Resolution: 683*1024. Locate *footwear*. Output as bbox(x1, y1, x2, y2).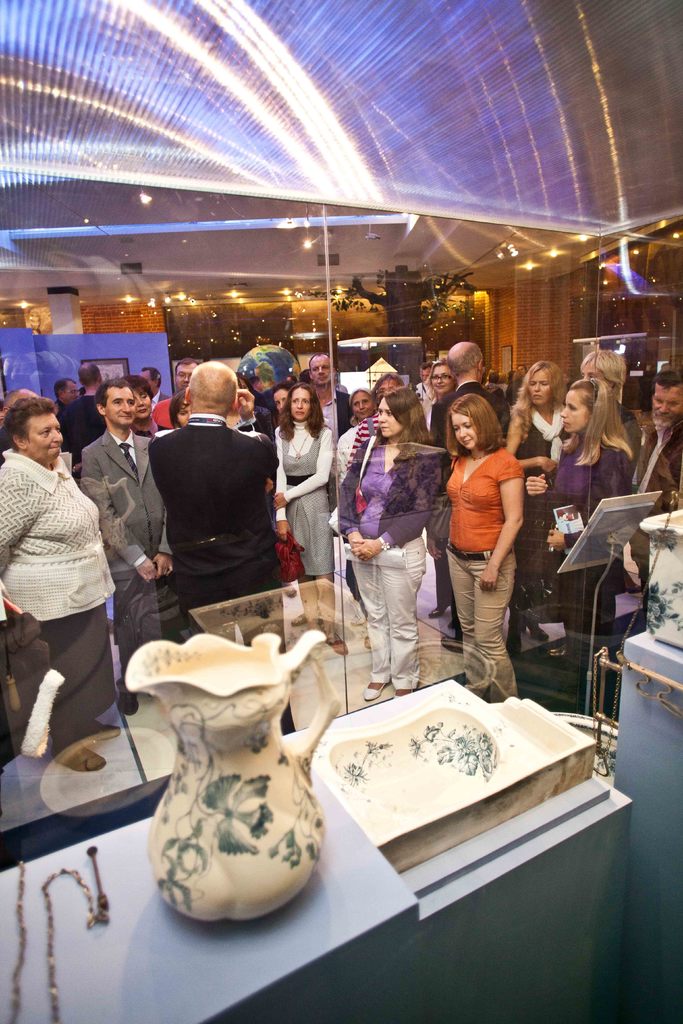
bbox(63, 741, 110, 774).
